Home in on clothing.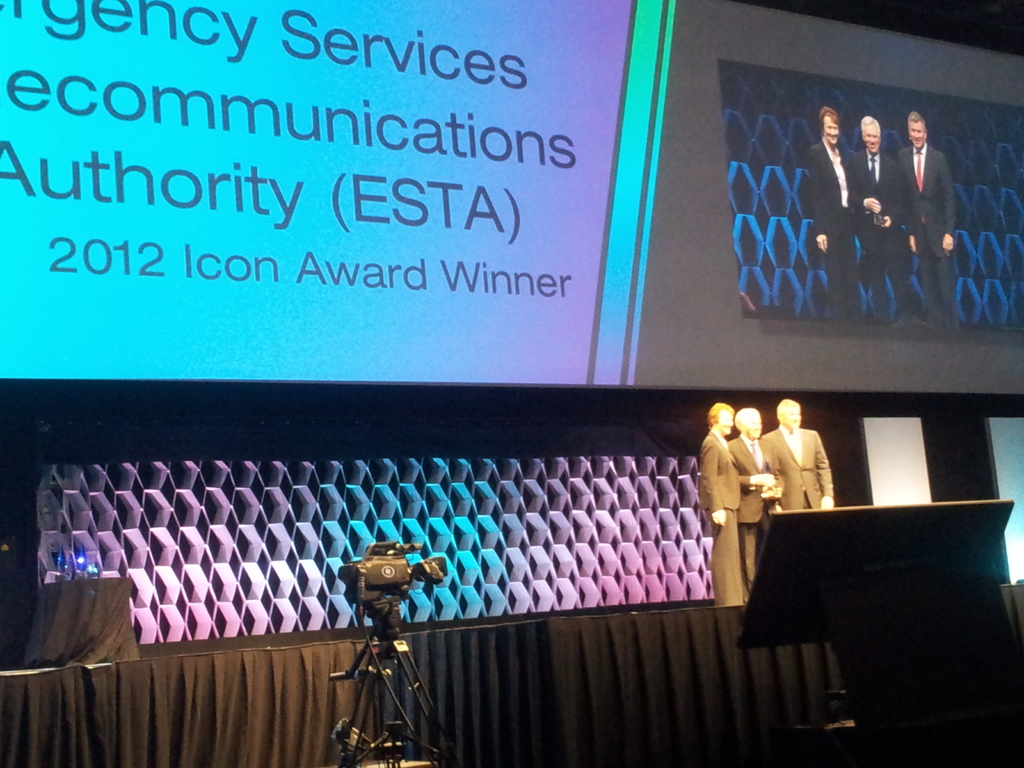
Homed in at (left=804, top=134, right=862, bottom=317).
